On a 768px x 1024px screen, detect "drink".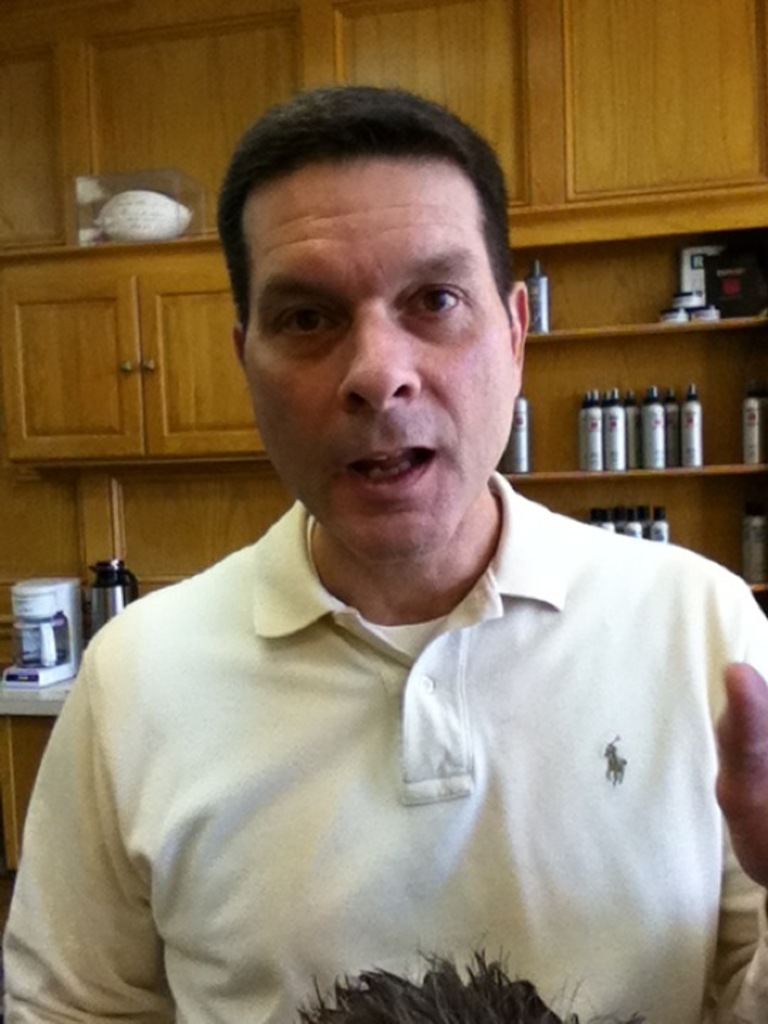
locate(91, 563, 142, 641).
